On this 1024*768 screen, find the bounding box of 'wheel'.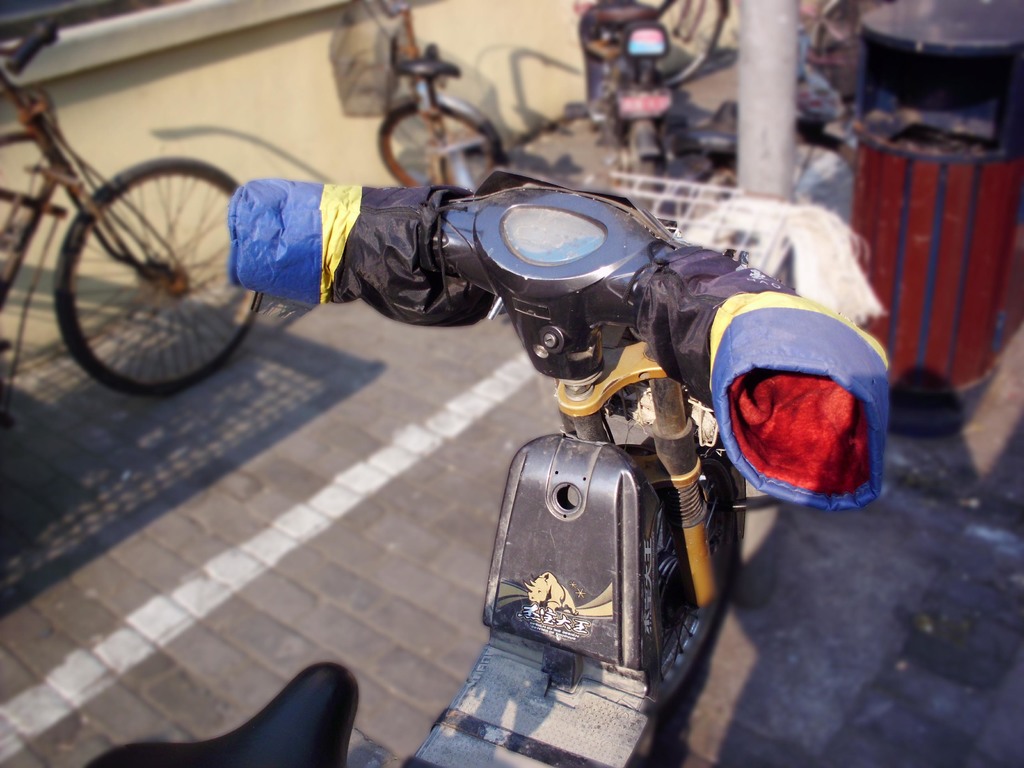
Bounding box: {"x1": 49, "y1": 156, "x2": 277, "y2": 396}.
